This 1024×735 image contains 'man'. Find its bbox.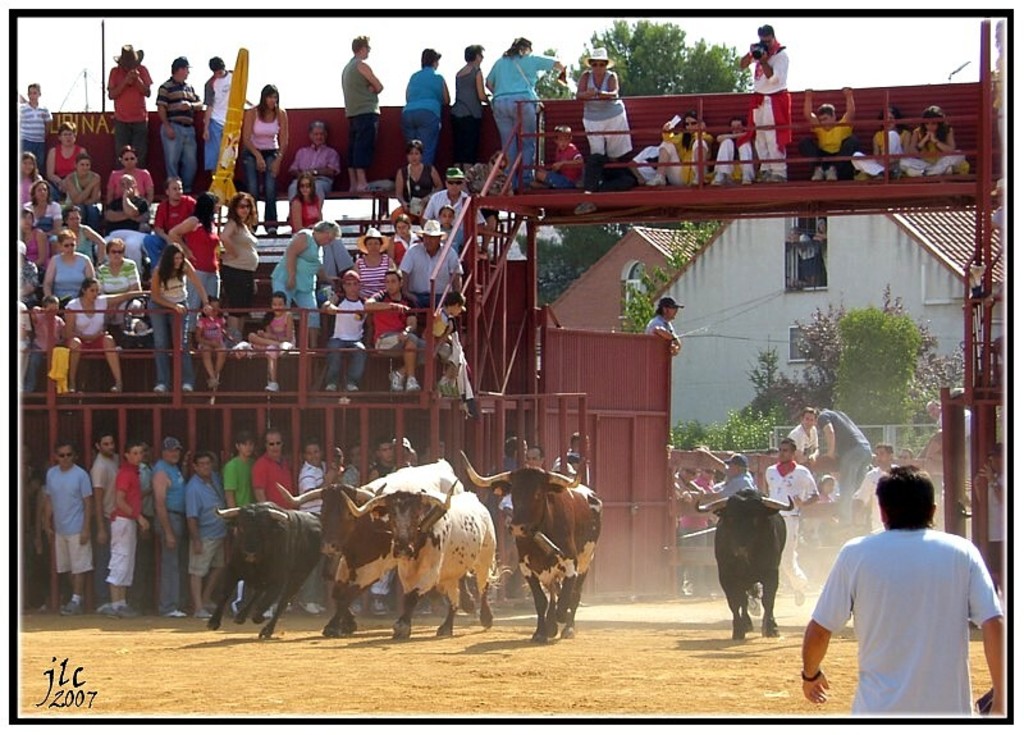
(765, 440, 824, 604).
